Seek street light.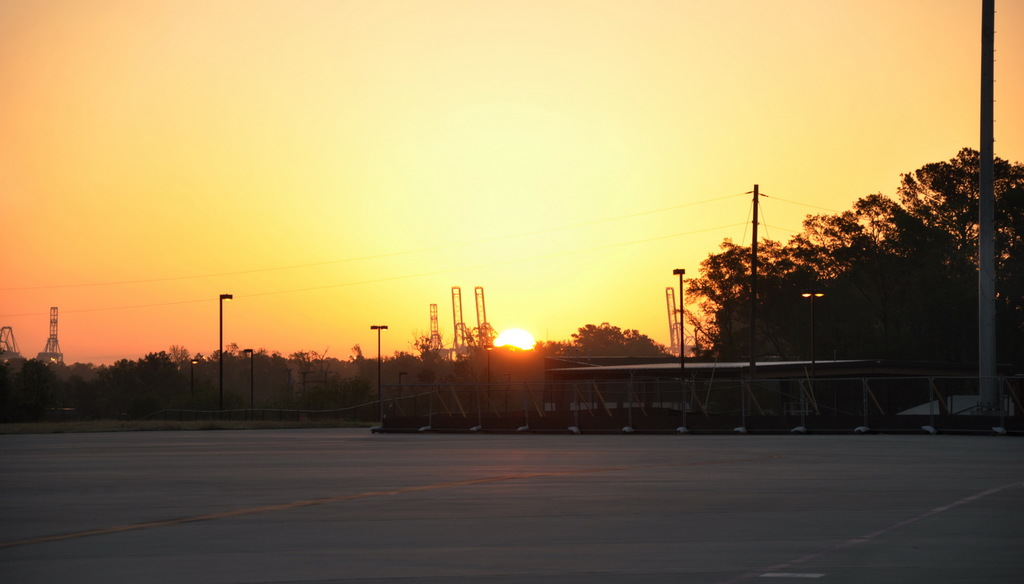
l=366, t=323, r=388, b=425.
